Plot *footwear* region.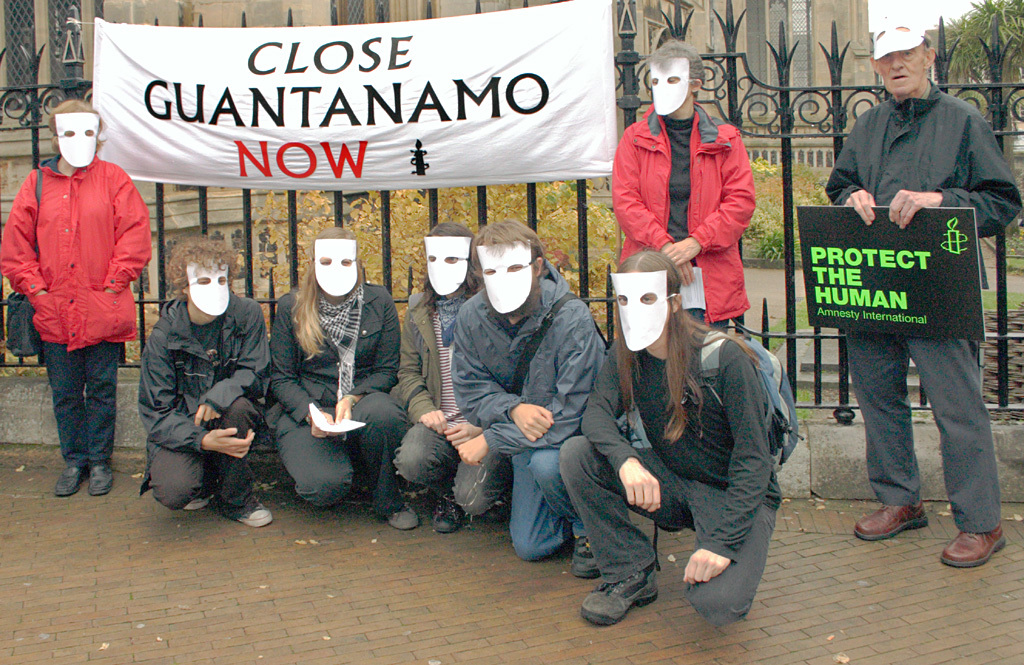
Plotted at Rect(855, 501, 927, 543).
